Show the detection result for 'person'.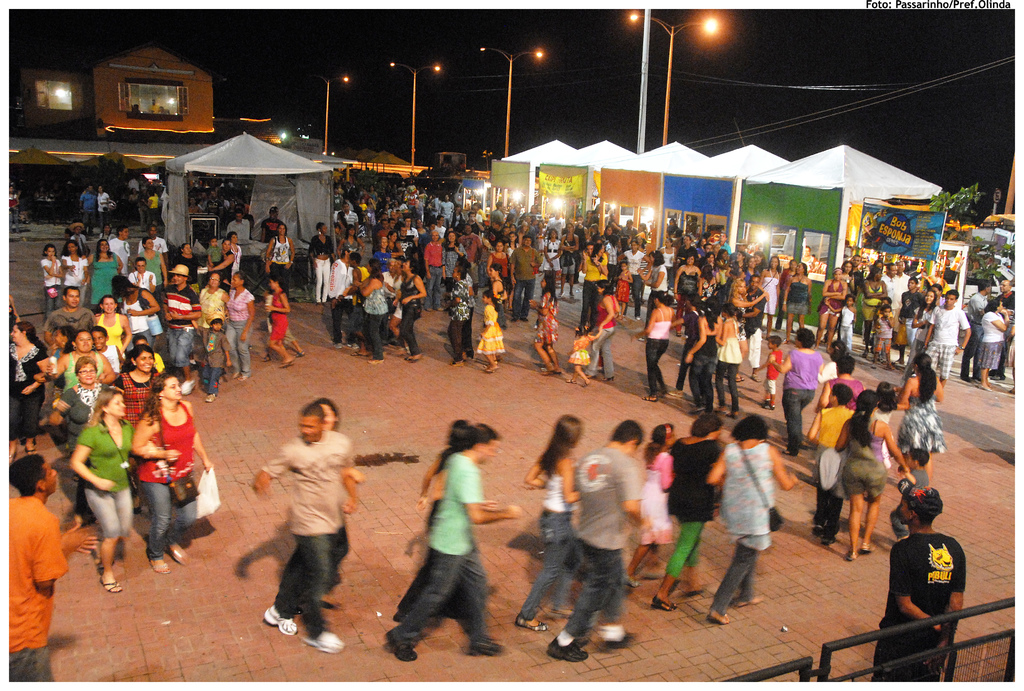
684 301 724 414.
